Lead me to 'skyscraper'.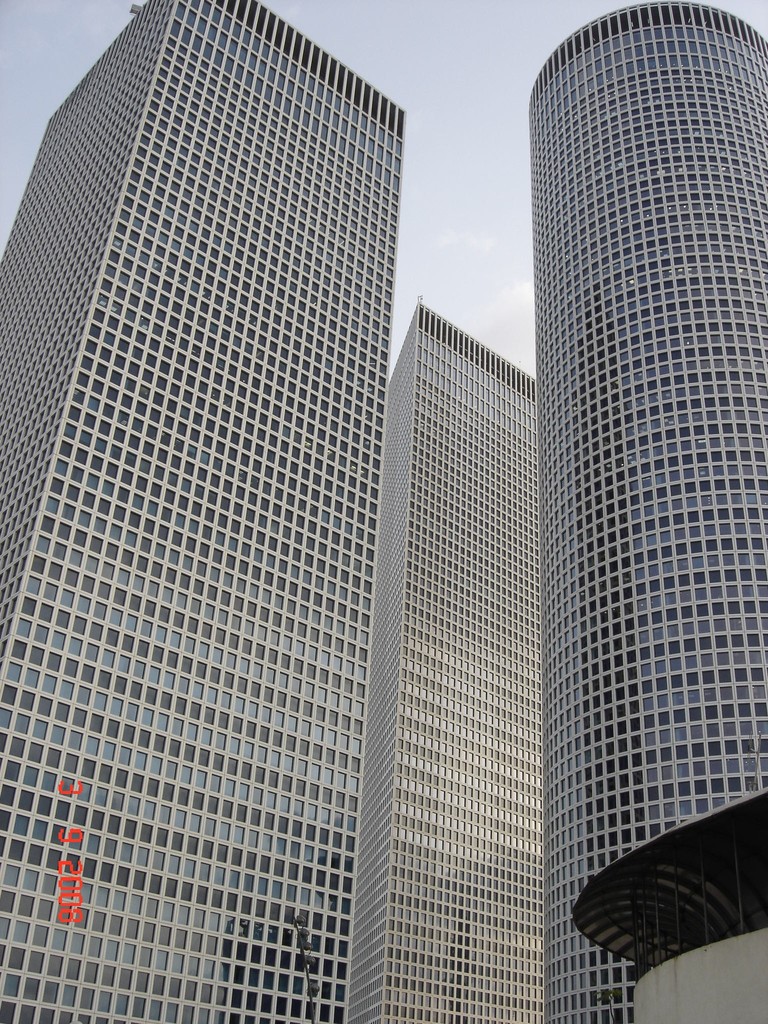
Lead to 0, 0, 406, 1023.
